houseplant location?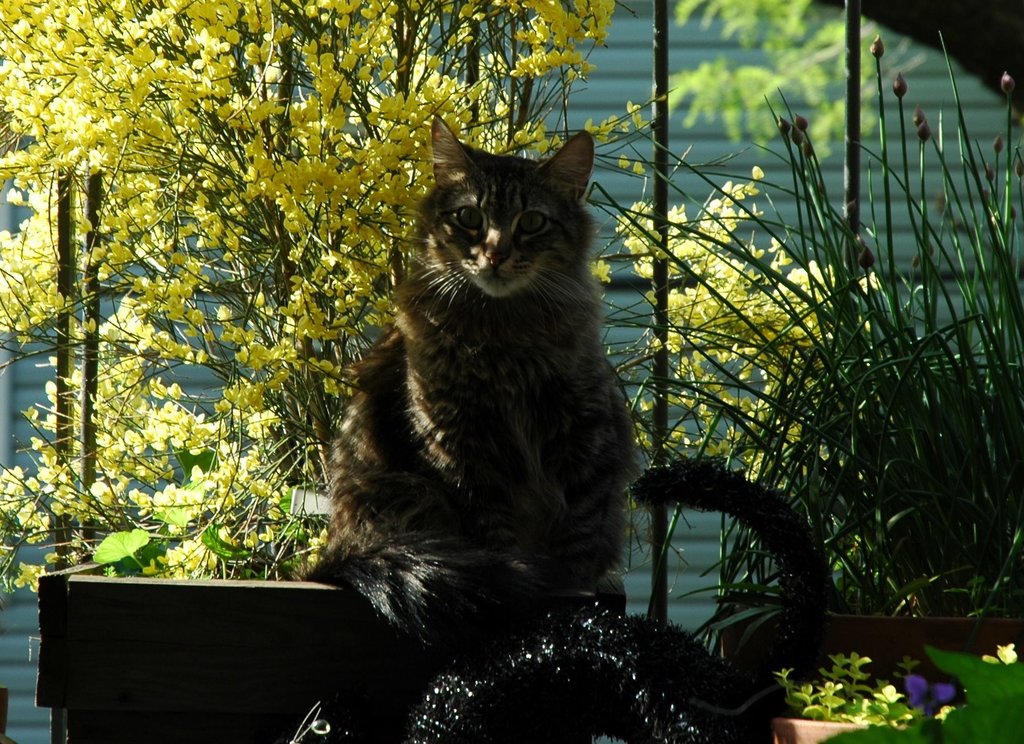
(left=0, top=0, right=605, bottom=743)
